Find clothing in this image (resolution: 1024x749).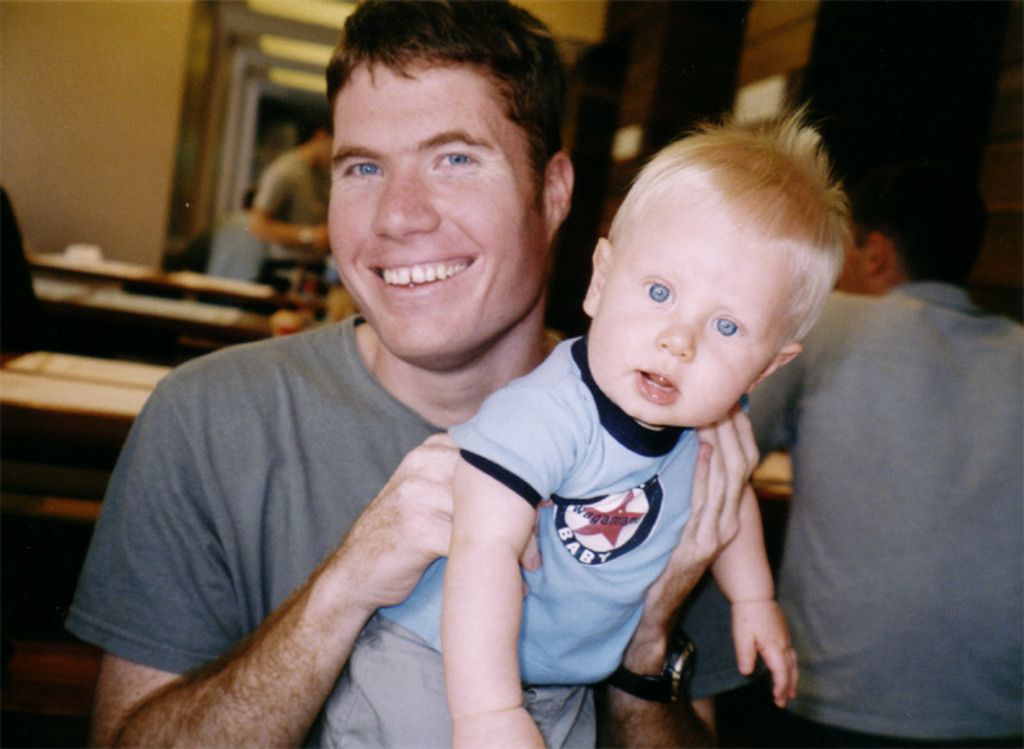
l=746, t=280, r=1023, b=748.
